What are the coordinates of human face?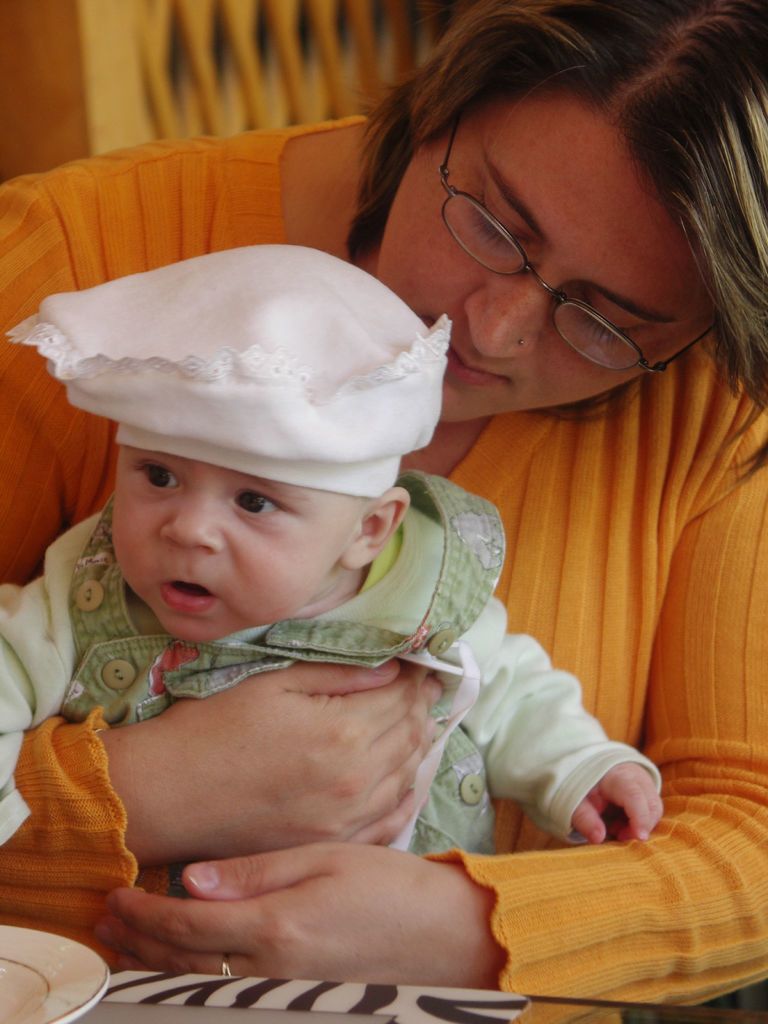
(116, 456, 360, 643).
